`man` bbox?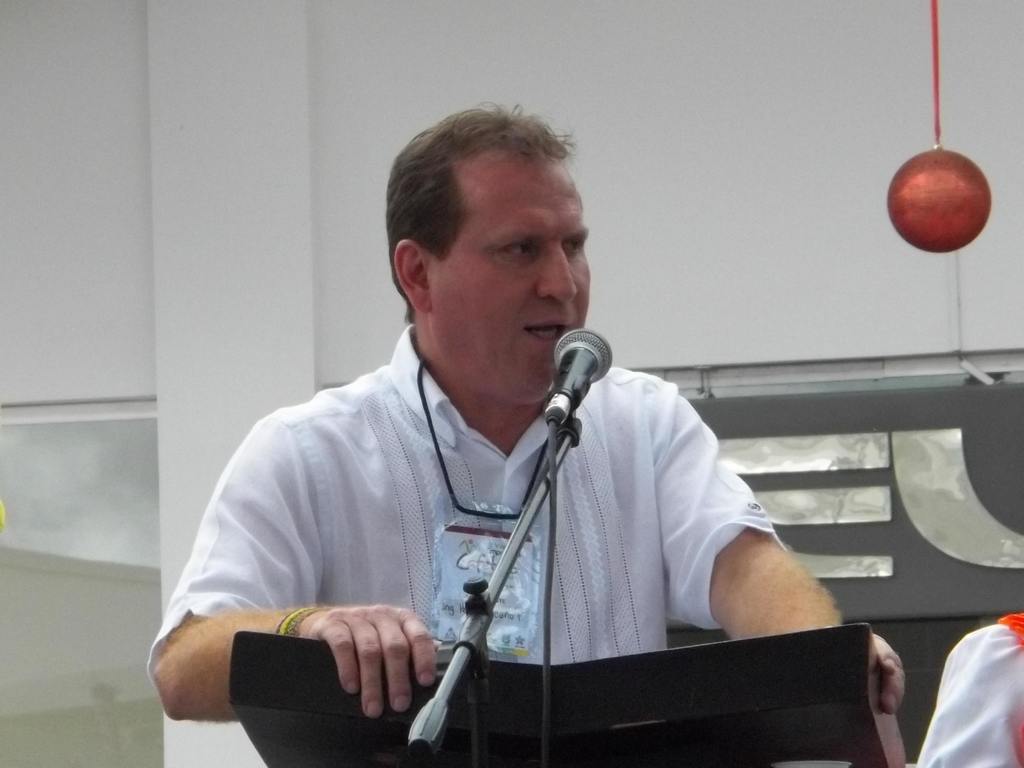
rect(147, 92, 909, 727)
